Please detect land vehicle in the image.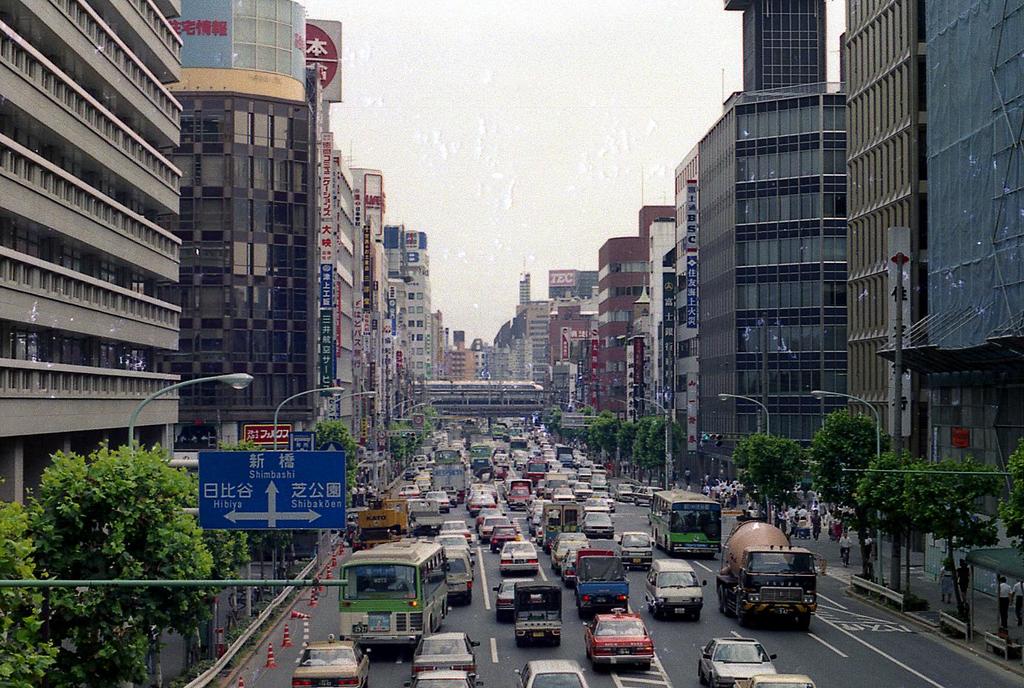
x1=732 y1=539 x2=824 y2=638.
